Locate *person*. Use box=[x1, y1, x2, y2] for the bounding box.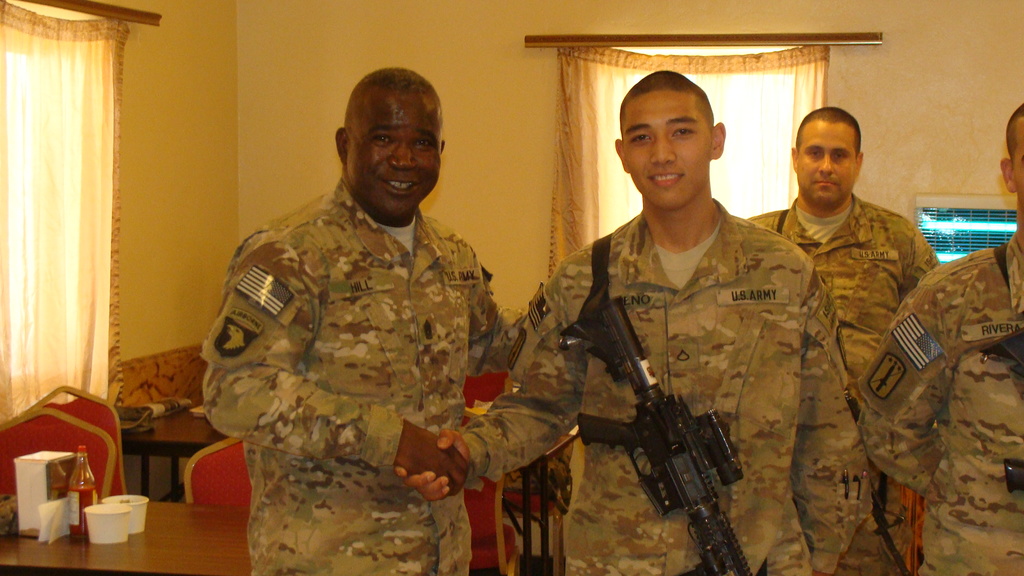
box=[394, 66, 867, 575].
